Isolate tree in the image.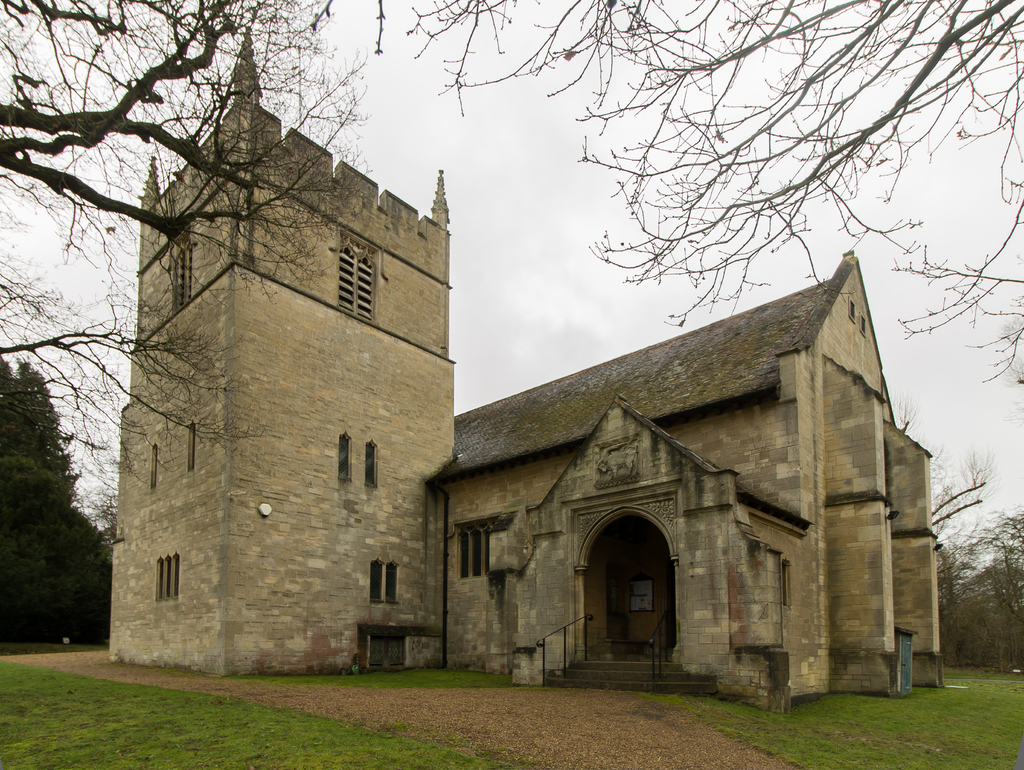
Isolated region: [x1=0, y1=0, x2=376, y2=301].
